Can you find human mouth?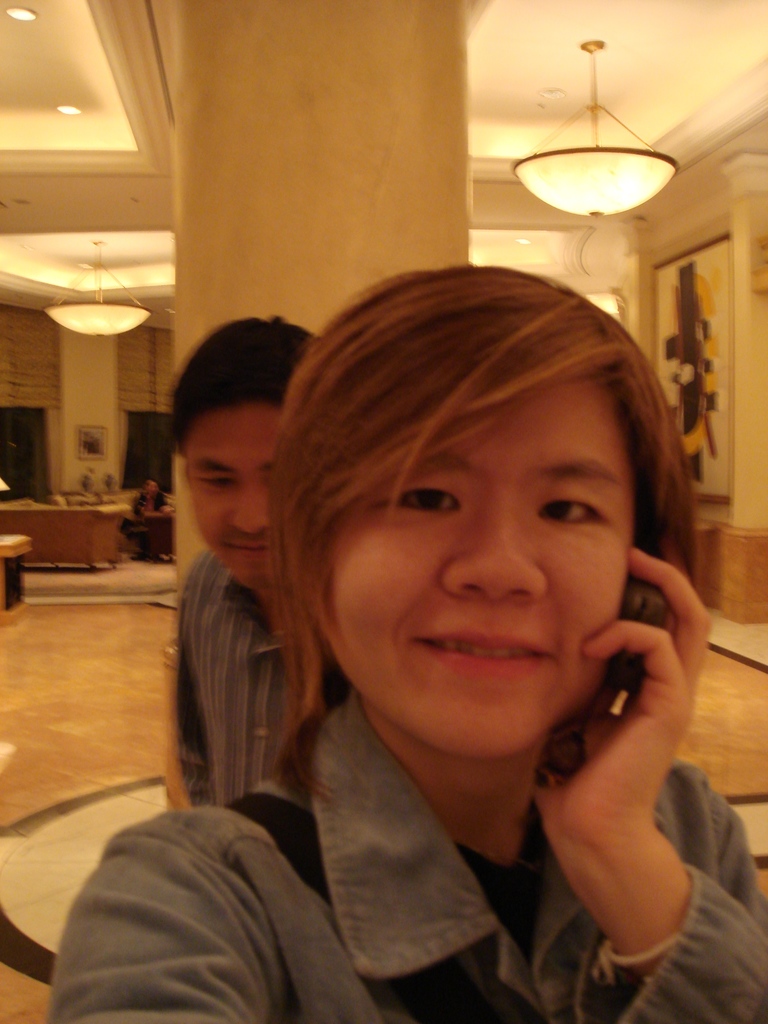
Yes, bounding box: bbox(216, 541, 274, 563).
